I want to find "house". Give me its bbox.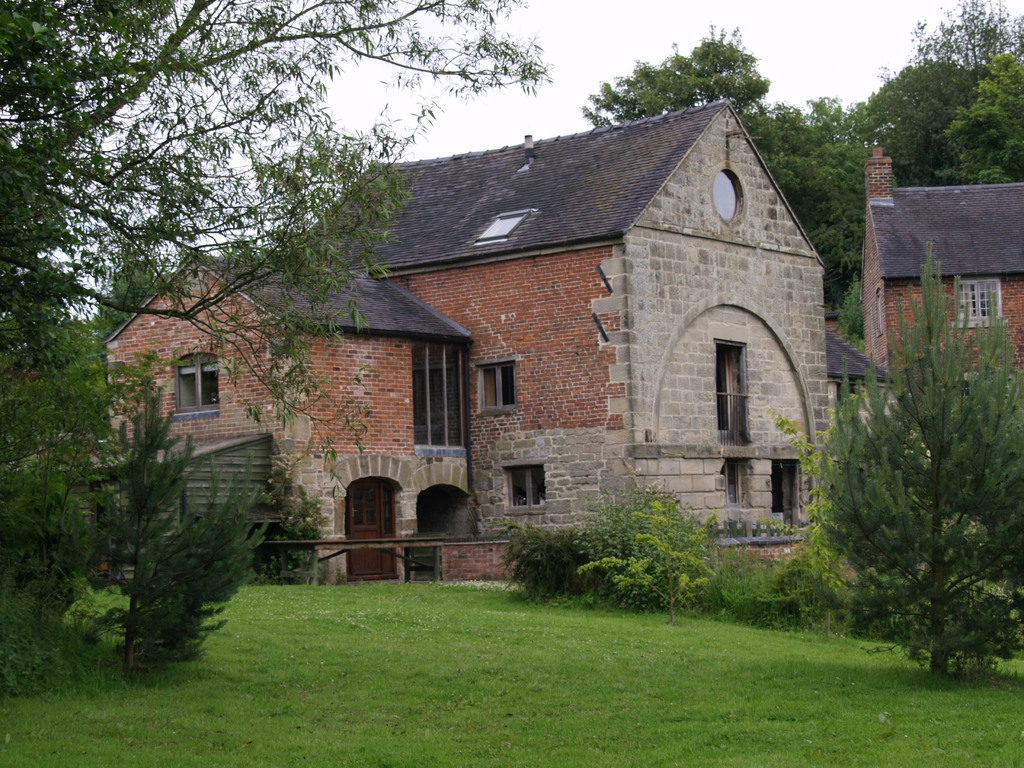
(136,92,856,613).
